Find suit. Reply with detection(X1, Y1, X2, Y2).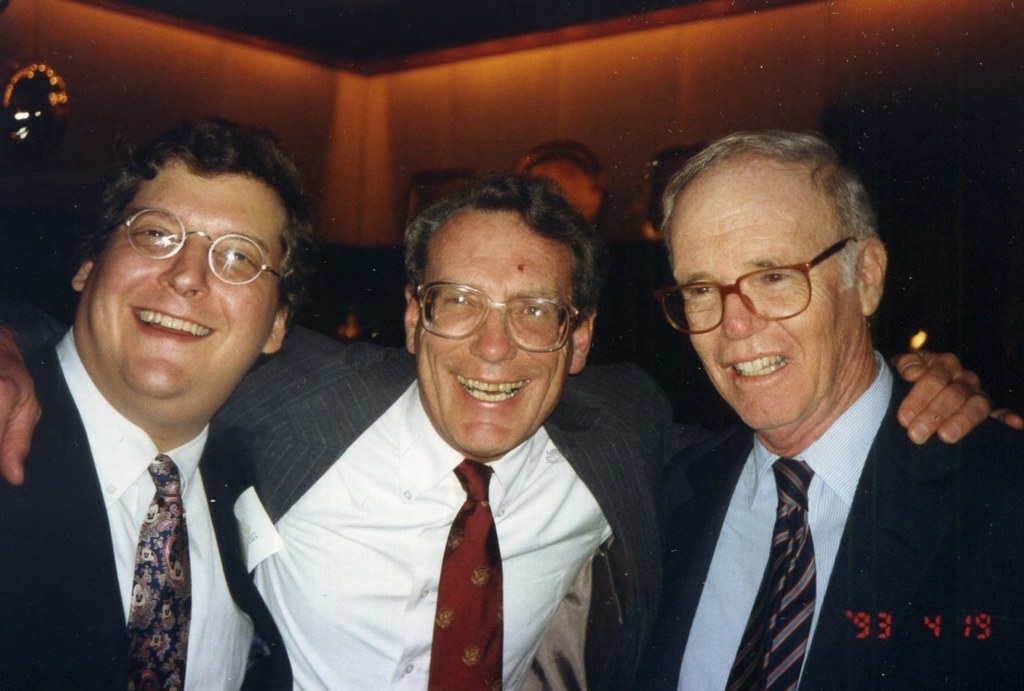
detection(638, 353, 1023, 690).
